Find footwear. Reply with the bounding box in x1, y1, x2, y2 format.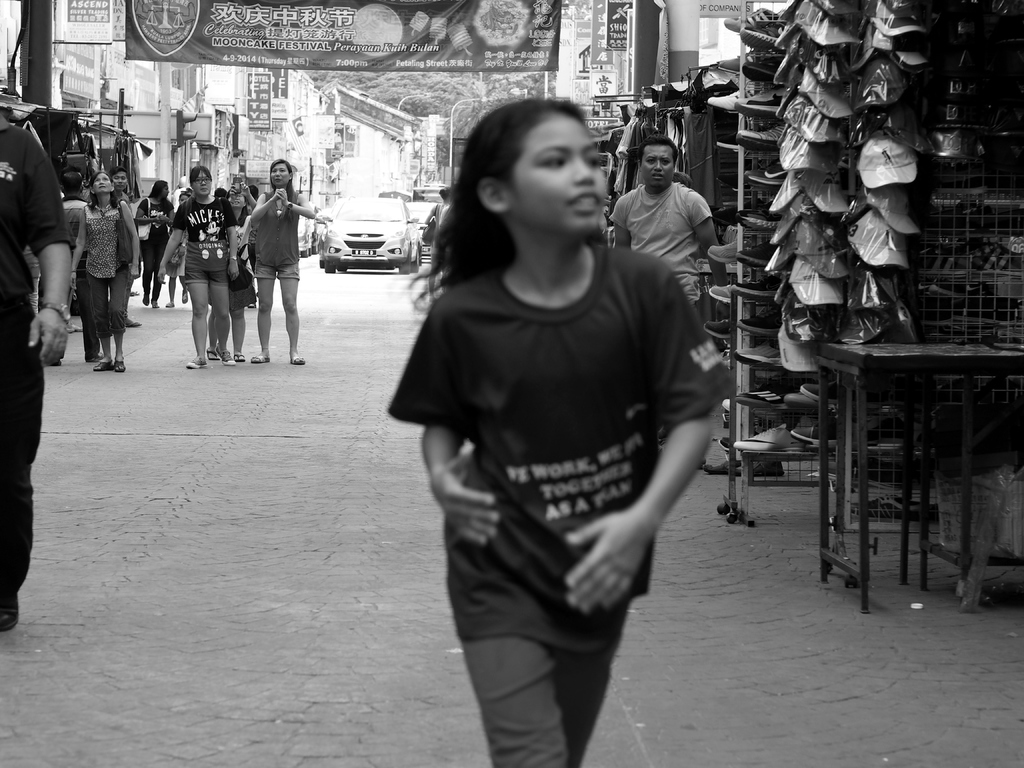
123, 317, 143, 330.
